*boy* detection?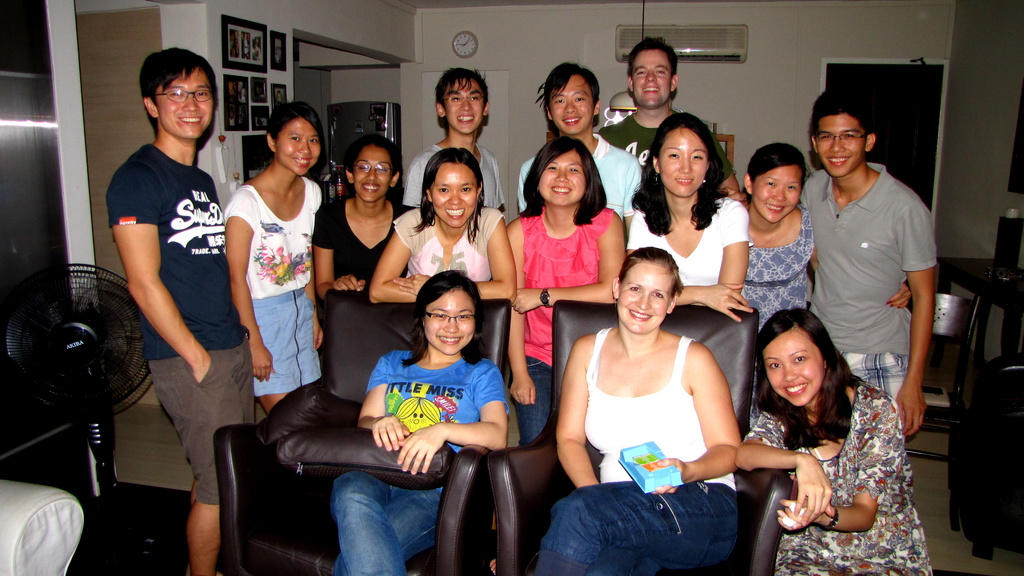
crop(520, 62, 645, 241)
